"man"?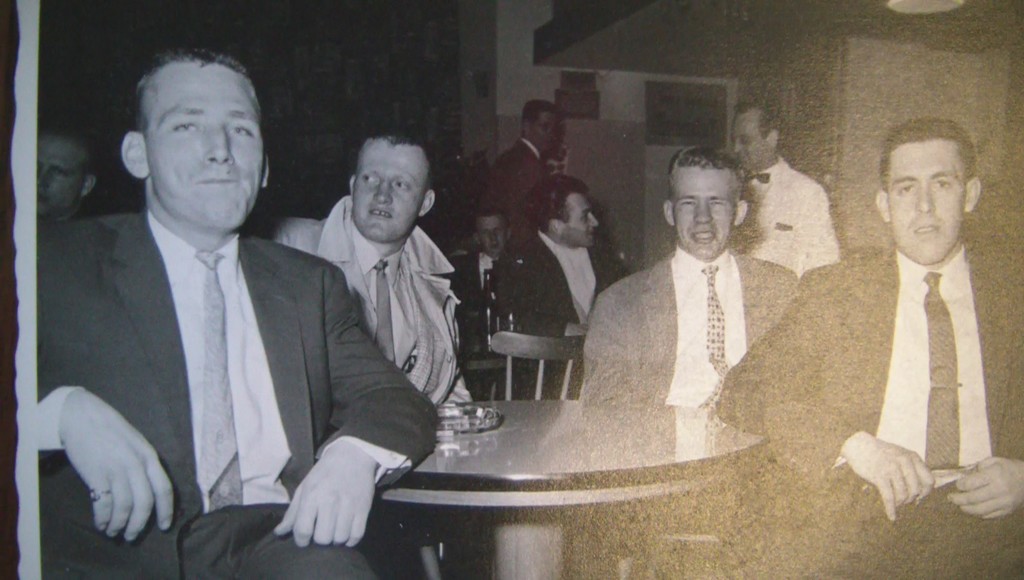
[left=710, top=120, right=1023, bottom=579]
